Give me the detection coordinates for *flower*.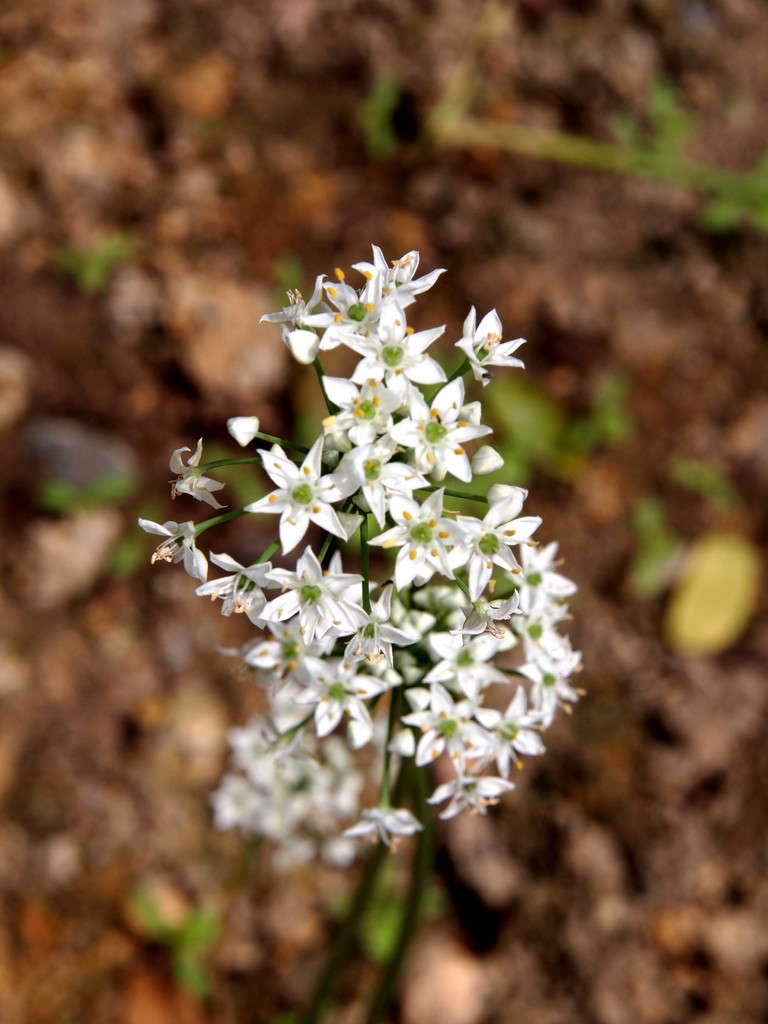
bbox(423, 782, 510, 826).
